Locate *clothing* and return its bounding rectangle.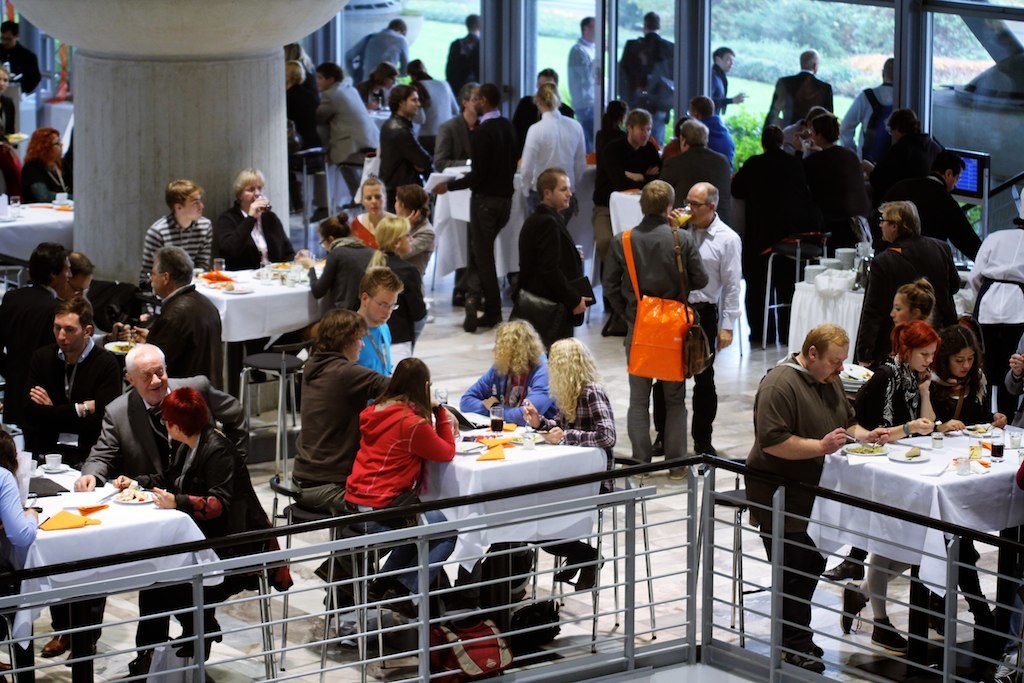
384,247,426,359.
